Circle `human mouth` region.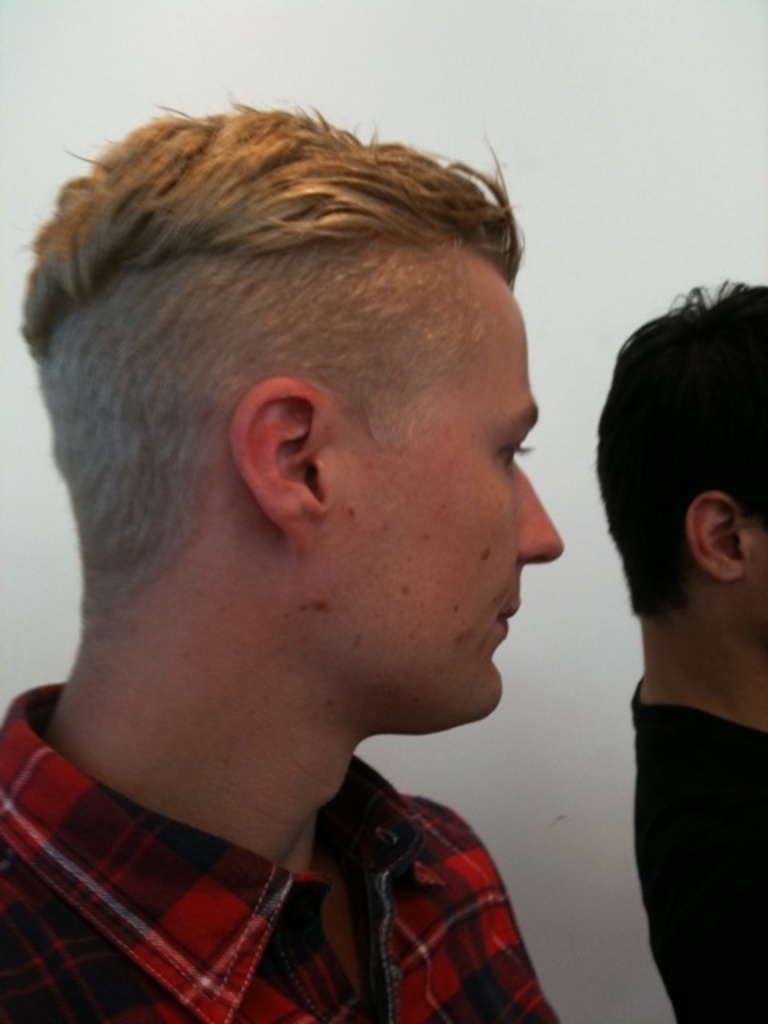
Region: [501,594,520,638].
